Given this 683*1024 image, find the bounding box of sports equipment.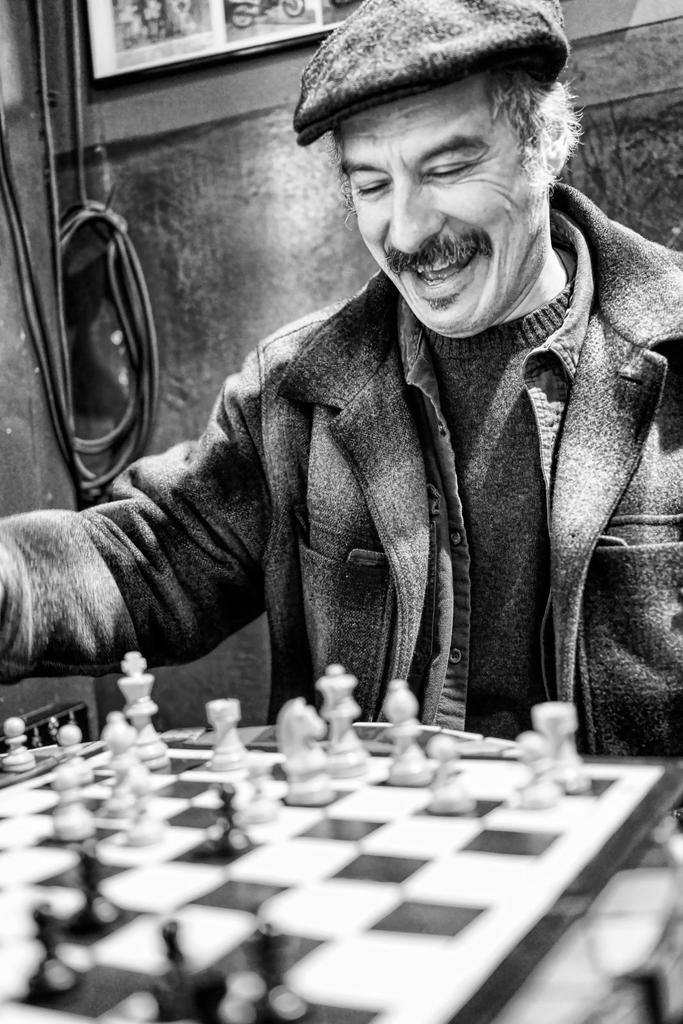
{"x1": 201, "y1": 693, "x2": 257, "y2": 770}.
